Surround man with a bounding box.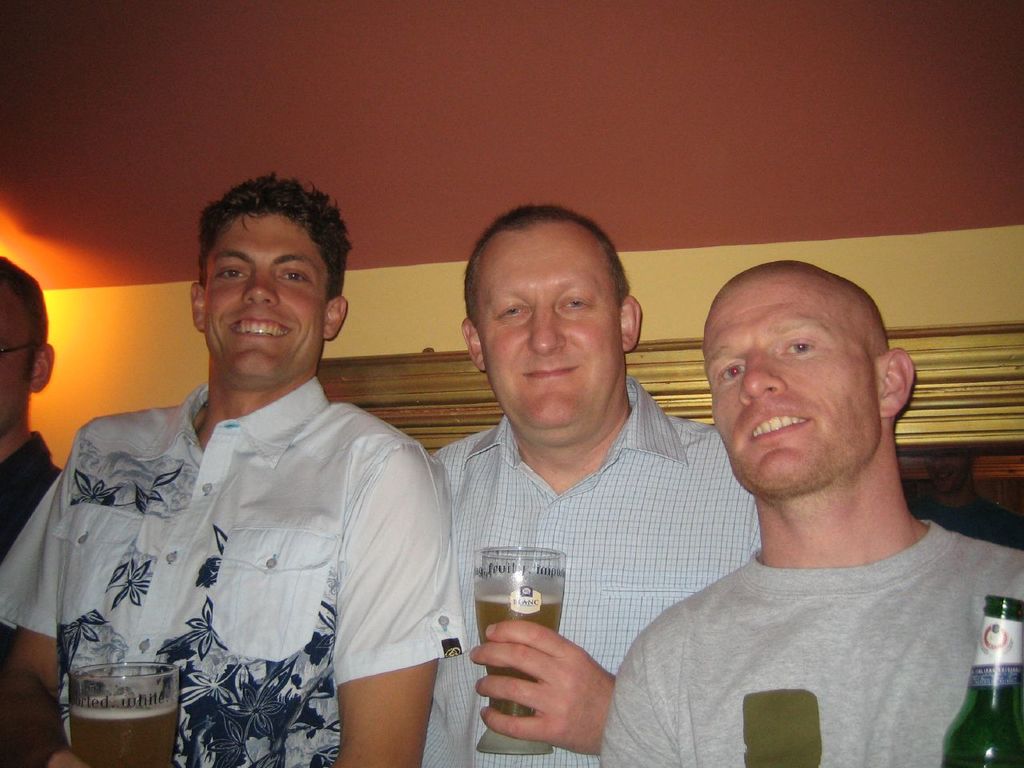
(421,202,759,767).
